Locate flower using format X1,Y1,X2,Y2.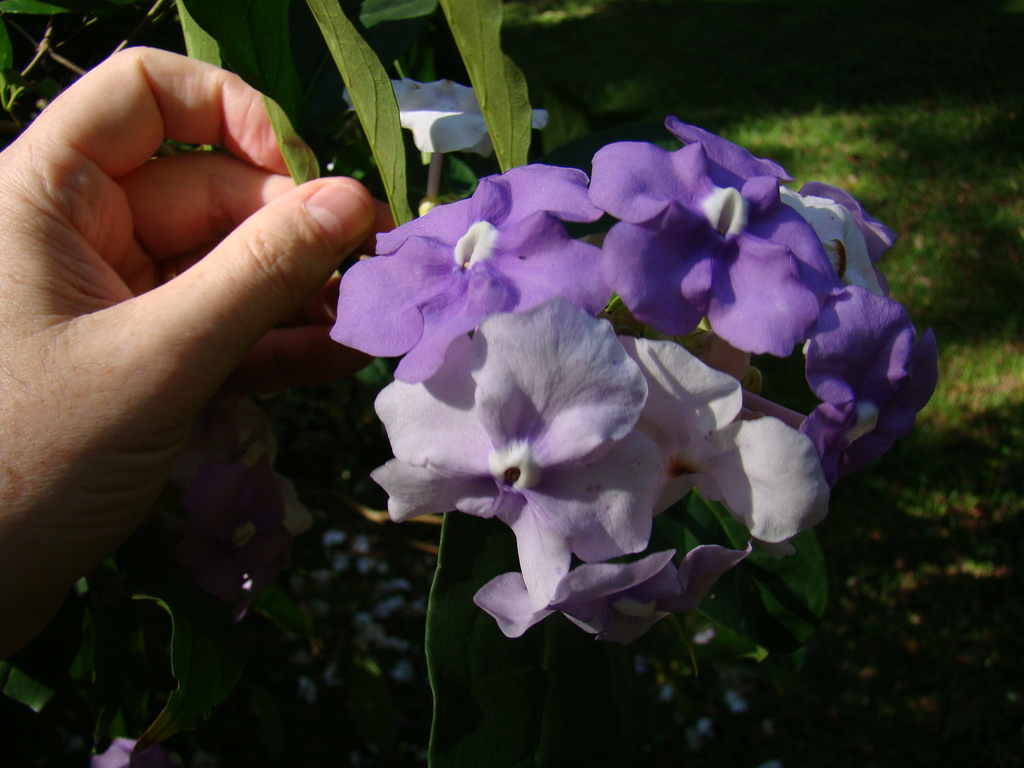
320,164,589,381.
